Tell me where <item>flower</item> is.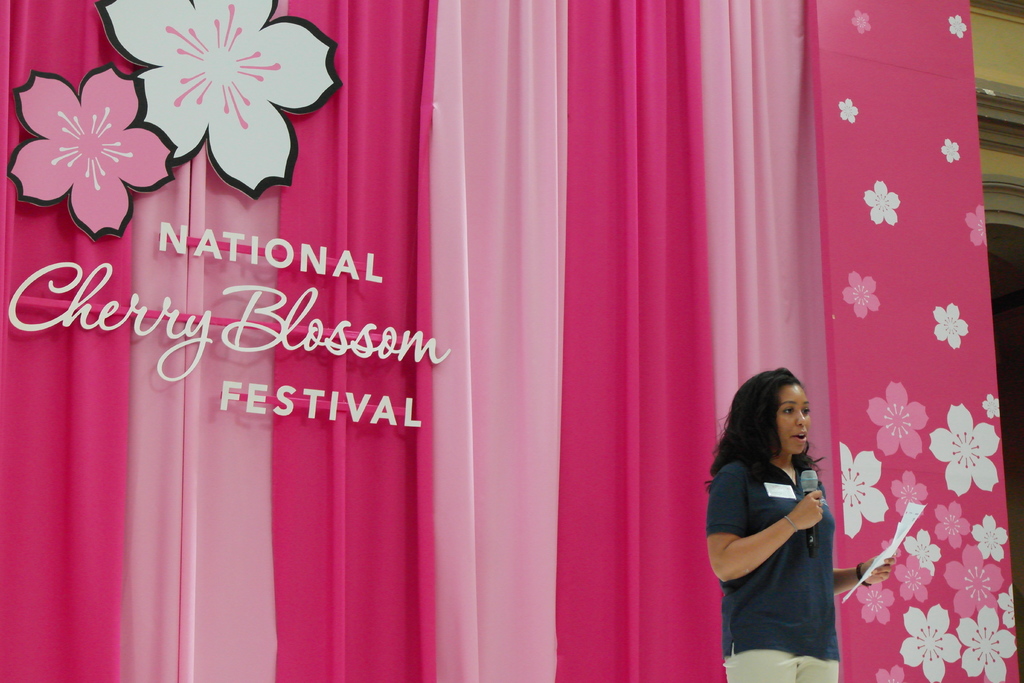
<item>flower</item> is at <bbox>943, 542, 1004, 620</bbox>.
